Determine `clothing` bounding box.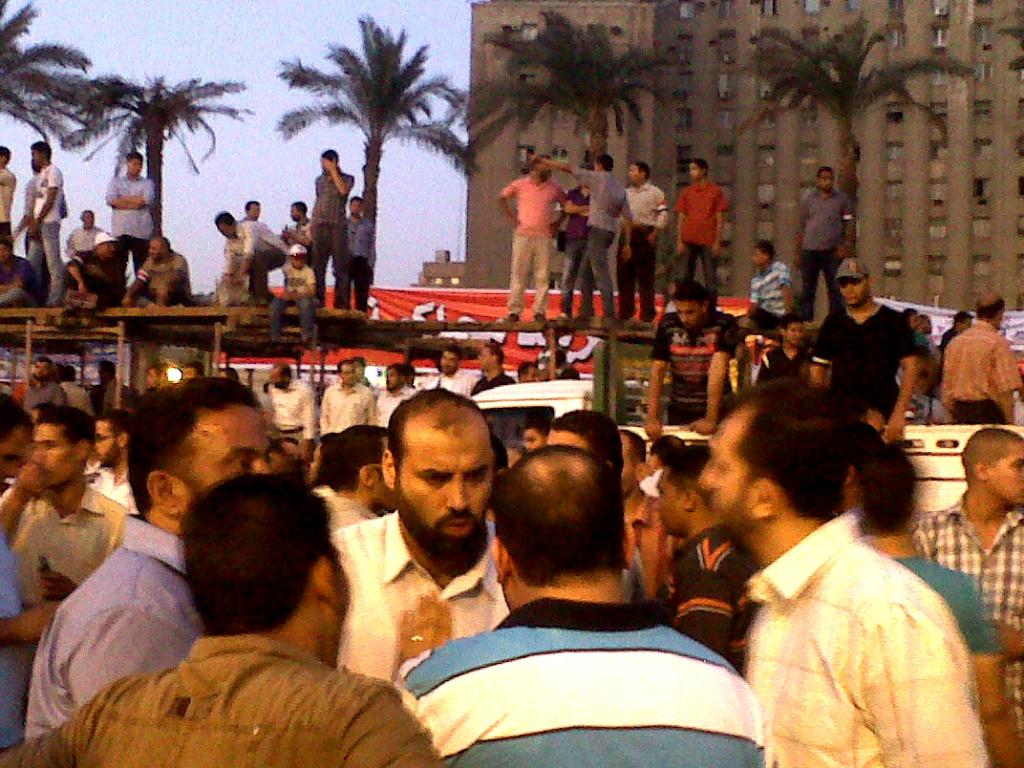
Determined: left=559, top=188, right=590, bottom=306.
